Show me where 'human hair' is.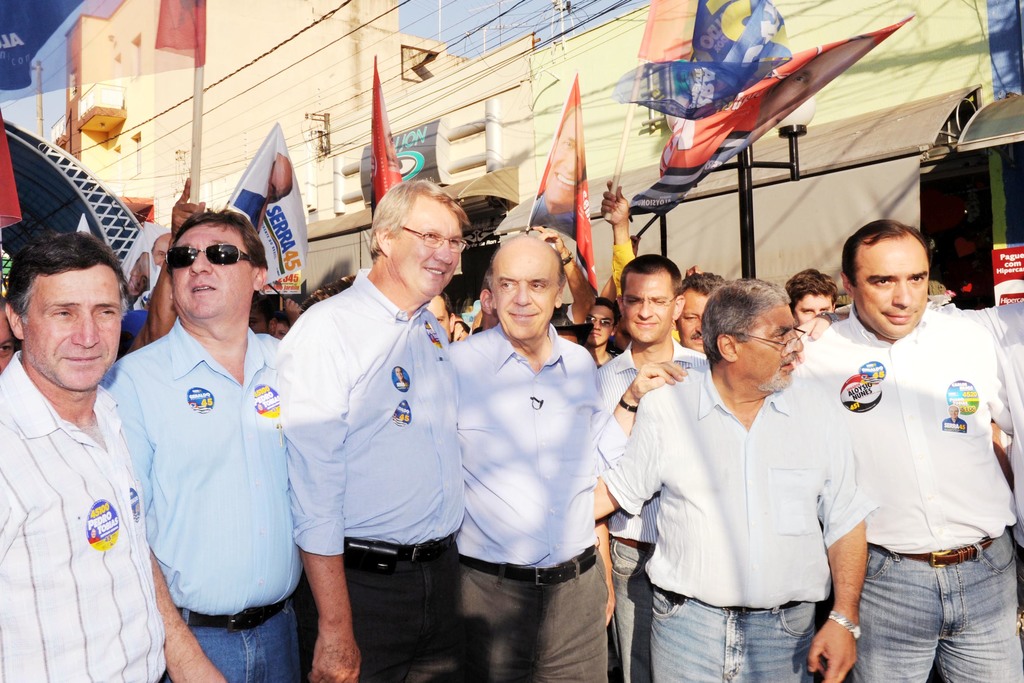
'human hair' is at {"x1": 166, "y1": 210, "x2": 272, "y2": 293}.
